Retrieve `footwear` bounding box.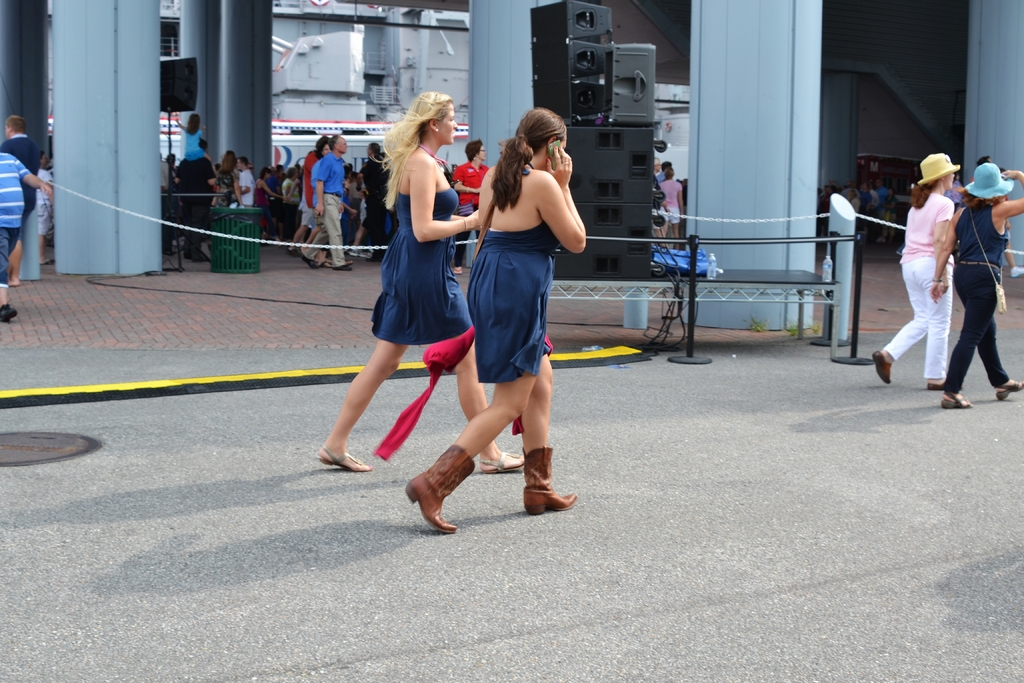
Bounding box: 318, 261, 333, 269.
